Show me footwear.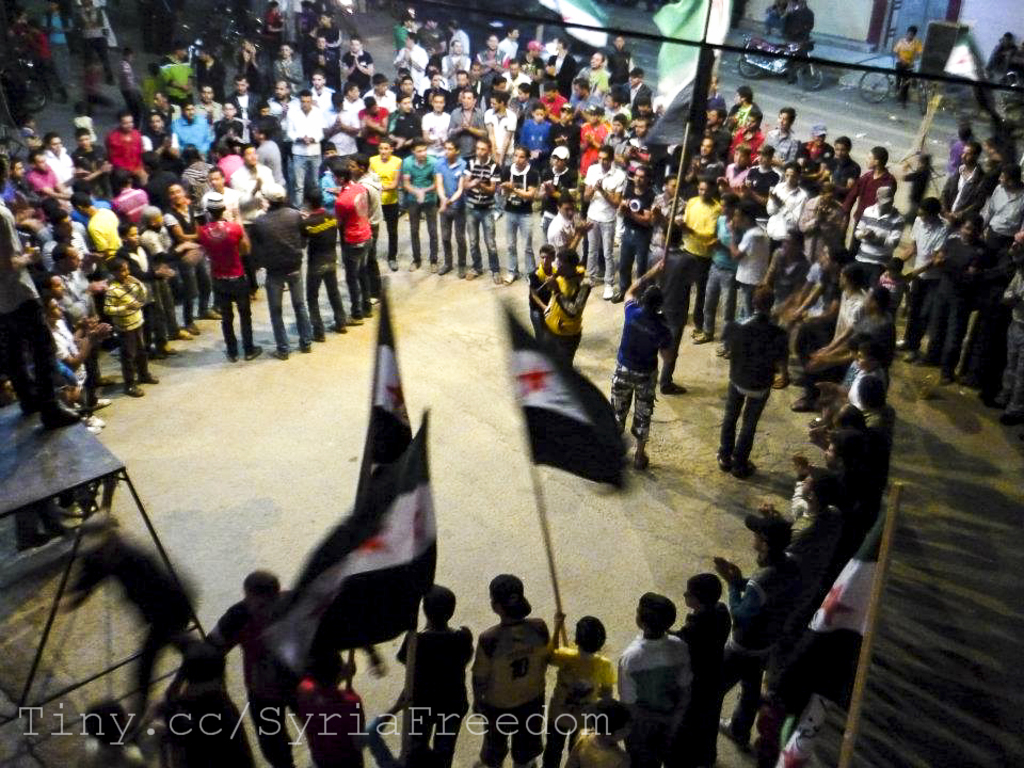
footwear is here: <region>123, 387, 142, 396</region>.
